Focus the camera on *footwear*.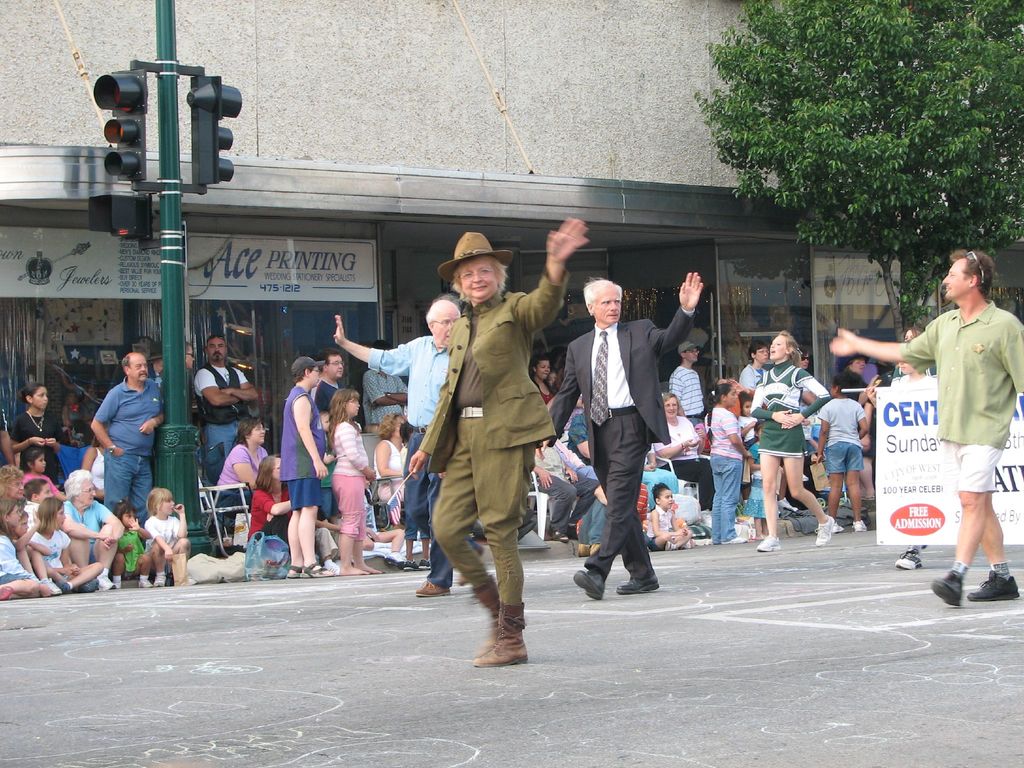
Focus region: bbox=[460, 534, 481, 585].
